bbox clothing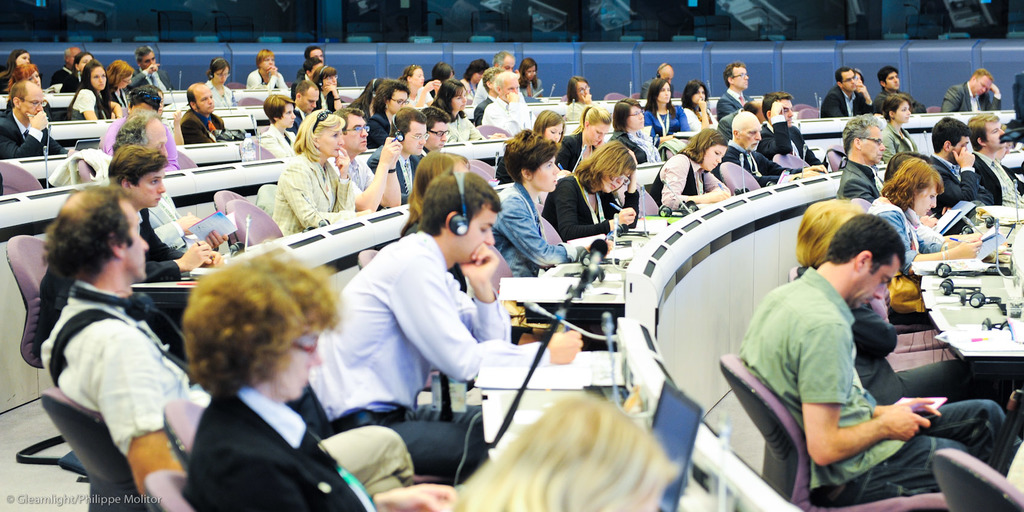
312:88:339:111
